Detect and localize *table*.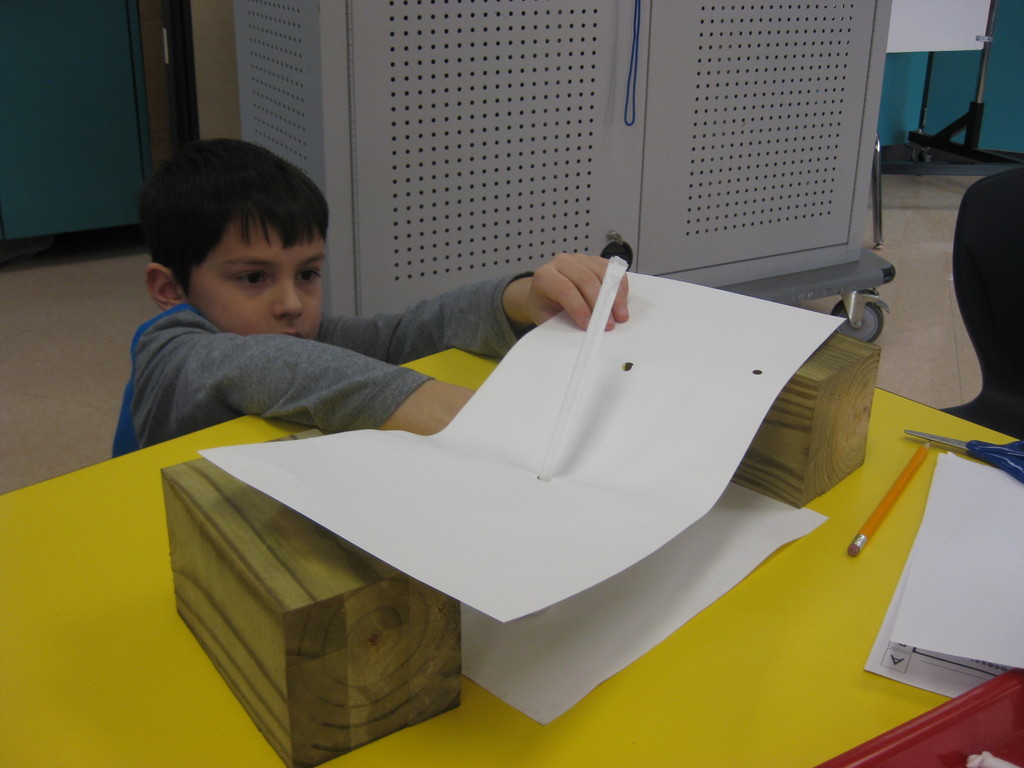
Localized at (left=0, top=348, right=1020, bottom=767).
